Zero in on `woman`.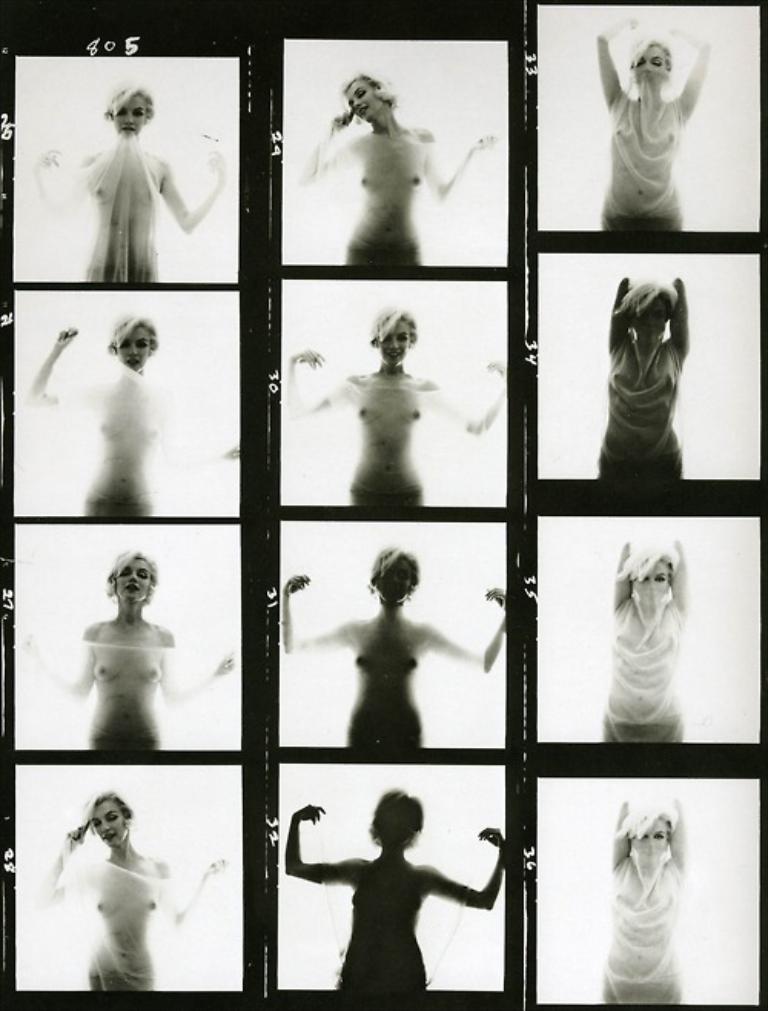
Zeroed in: {"x1": 284, "y1": 782, "x2": 504, "y2": 1003}.
